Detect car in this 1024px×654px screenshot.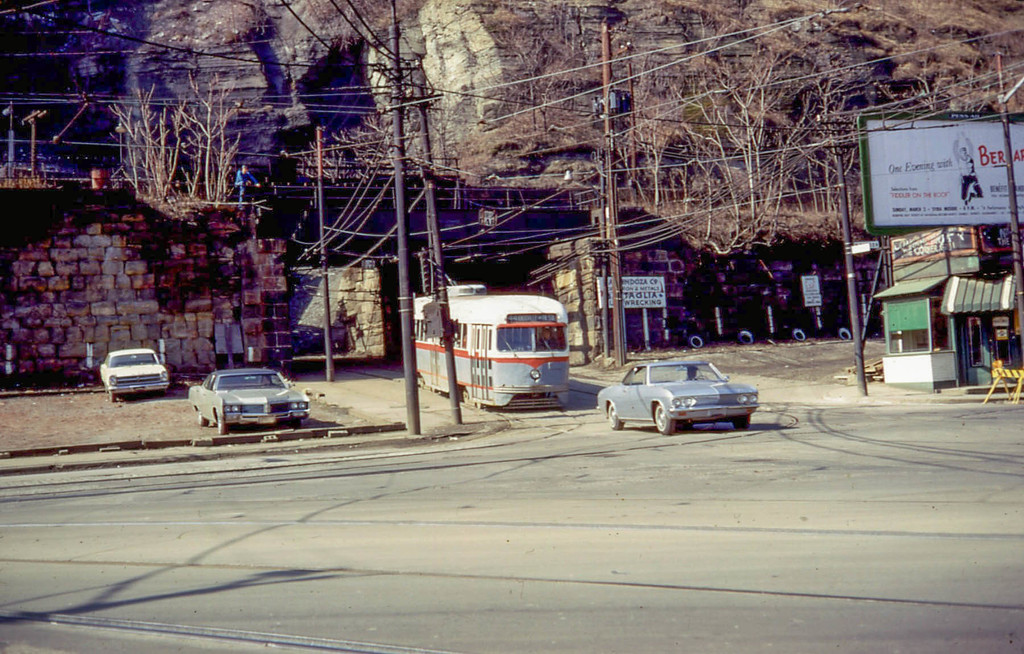
Detection: x1=594 y1=358 x2=760 y2=436.
